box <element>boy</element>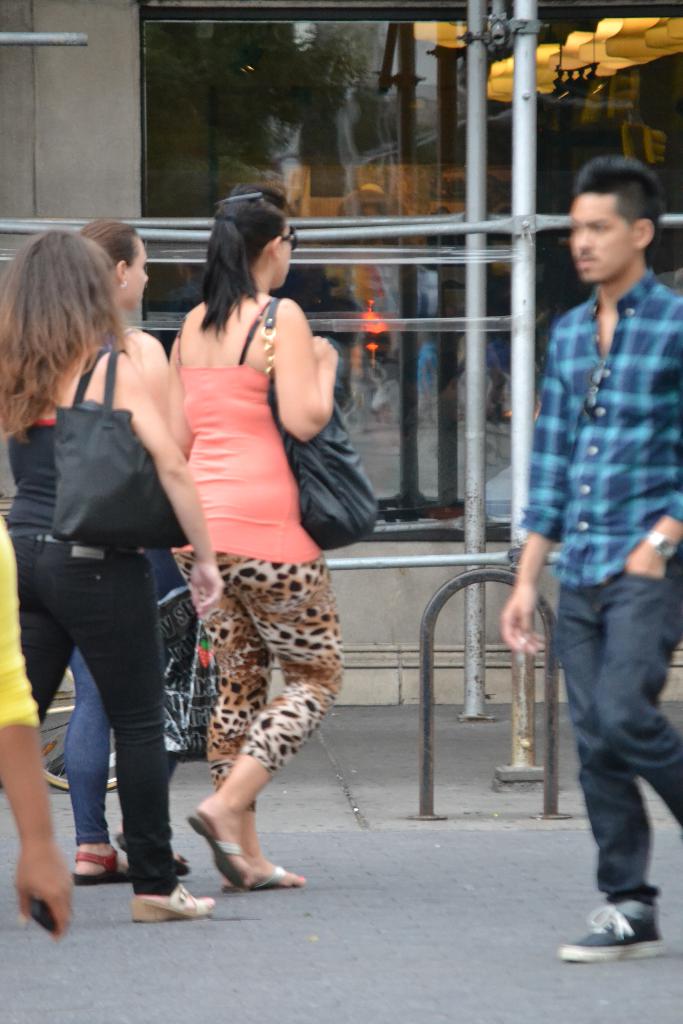
box=[506, 157, 682, 961]
